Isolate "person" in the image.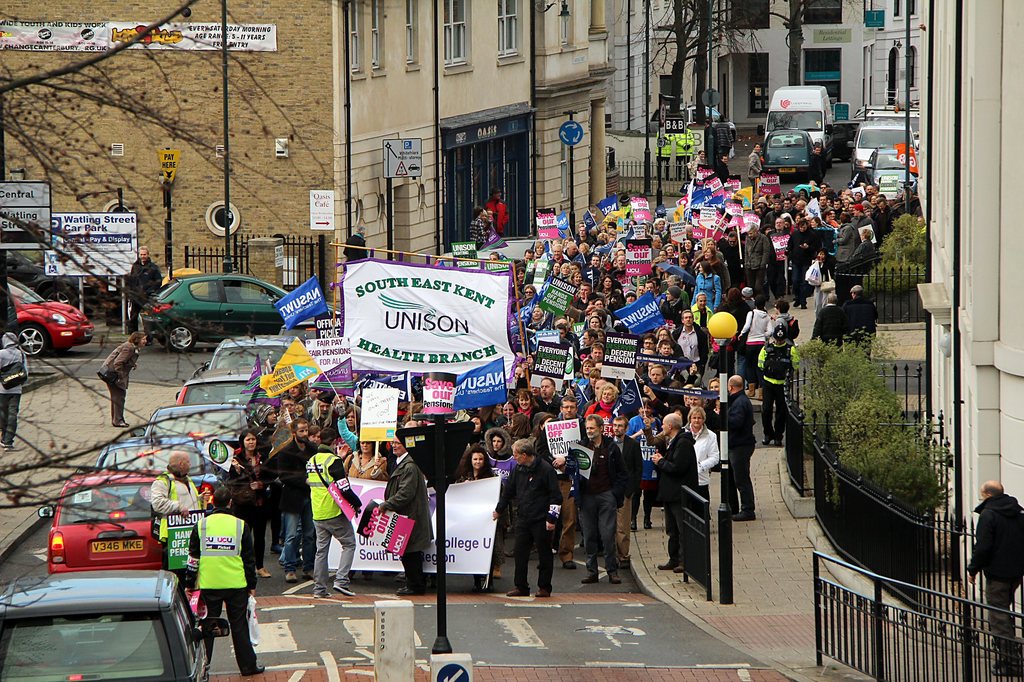
Isolated region: {"left": 494, "top": 431, "right": 558, "bottom": 615}.
